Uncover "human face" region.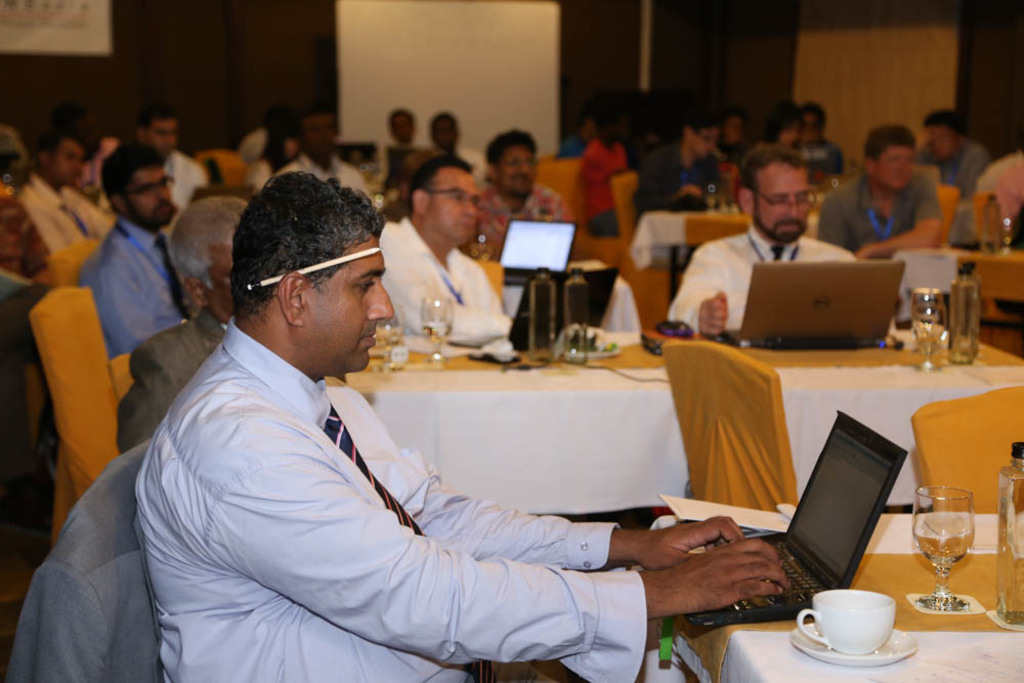
Uncovered: {"x1": 800, "y1": 112, "x2": 820, "y2": 139}.
